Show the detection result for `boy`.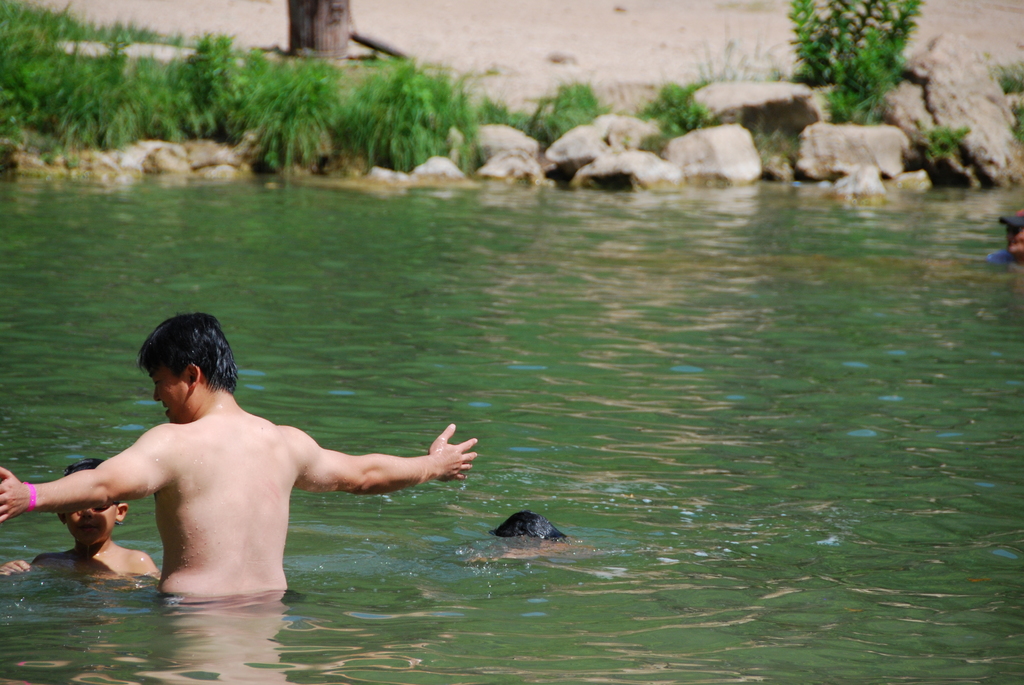
rect(32, 457, 164, 602).
